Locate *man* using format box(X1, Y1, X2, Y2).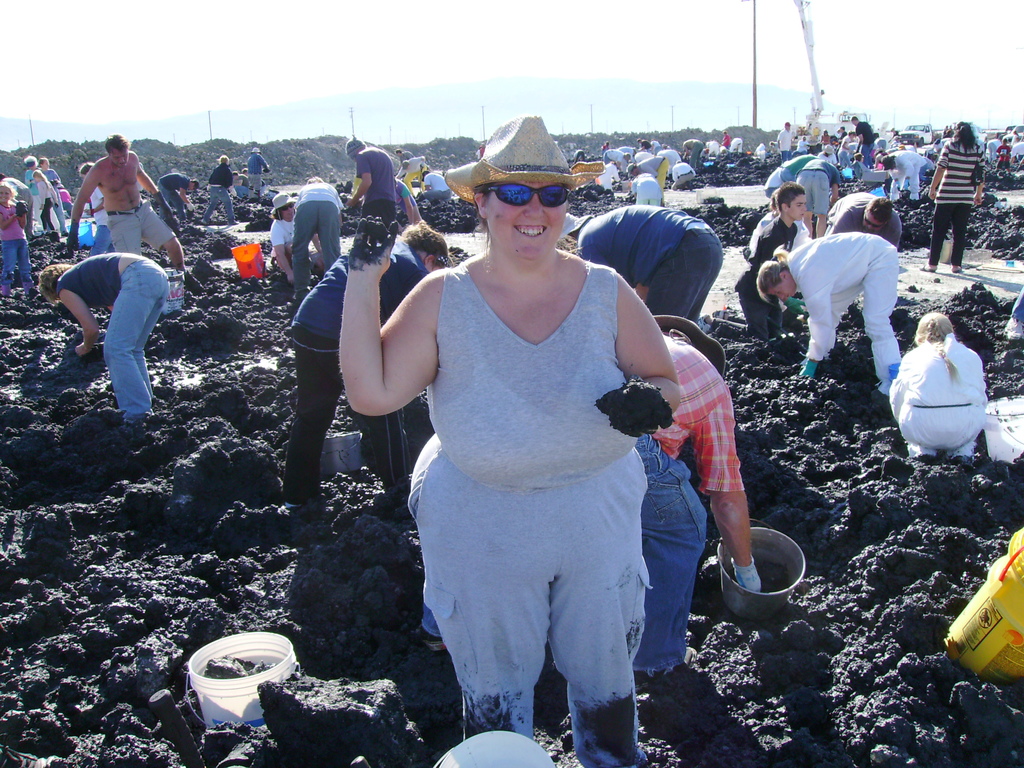
box(559, 205, 726, 324).
